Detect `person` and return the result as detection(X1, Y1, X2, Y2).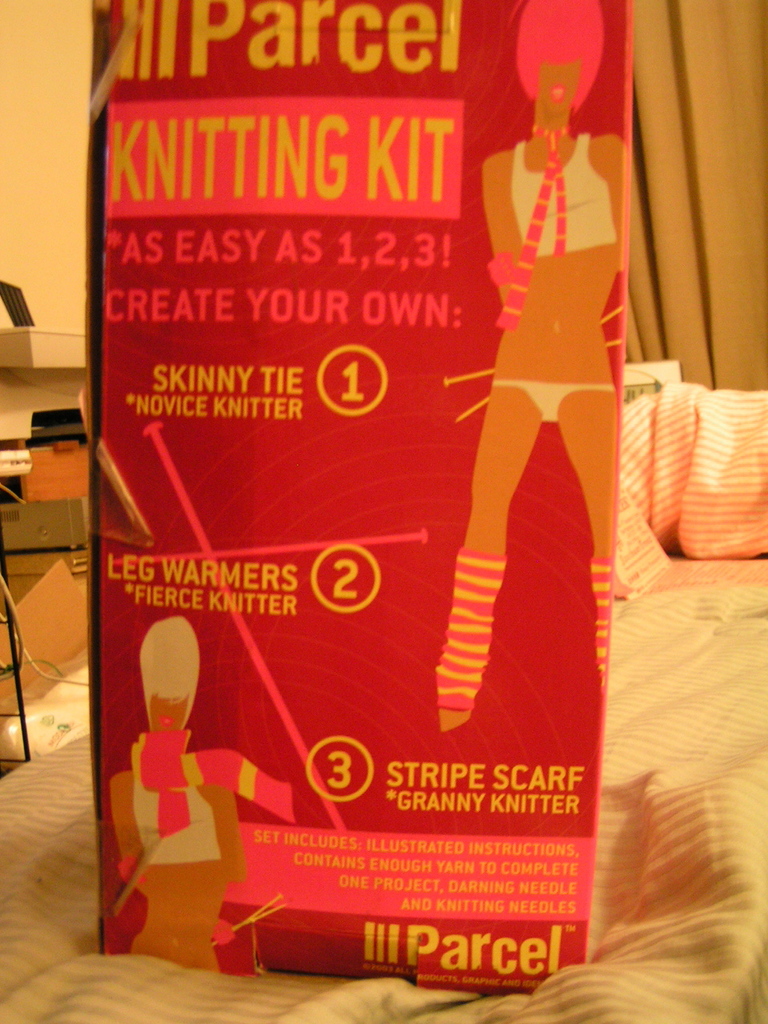
detection(110, 614, 251, 978).
